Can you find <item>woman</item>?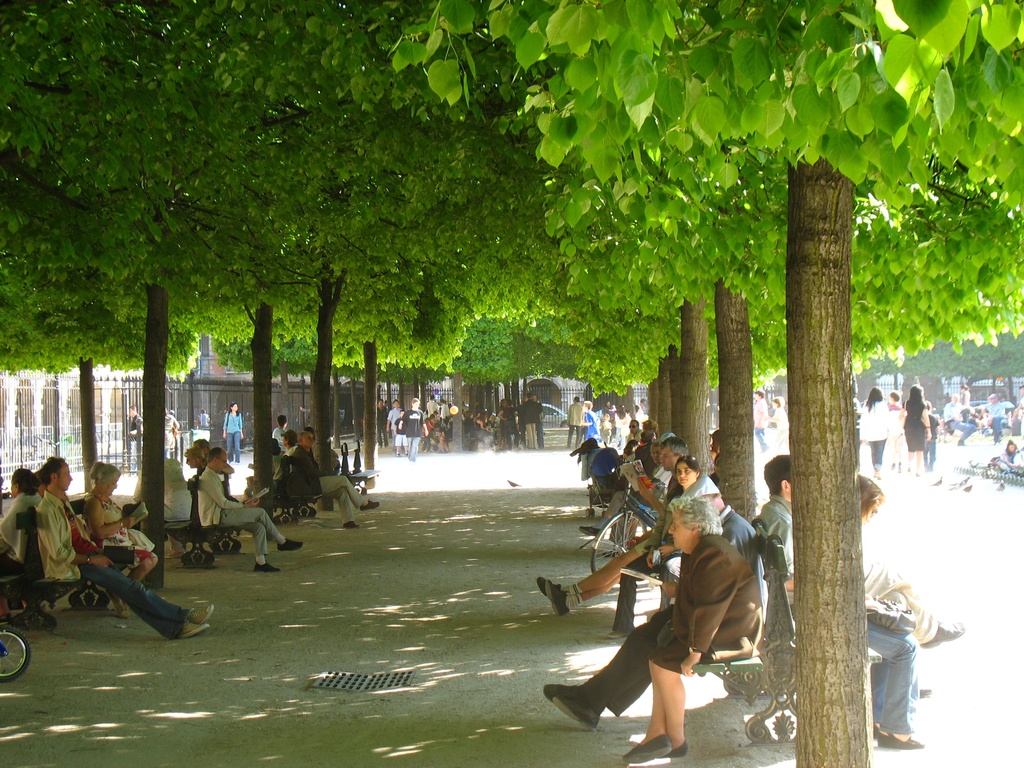
Yes, bounding box: <bbox>623, 497, 767, 767</bbox>.
